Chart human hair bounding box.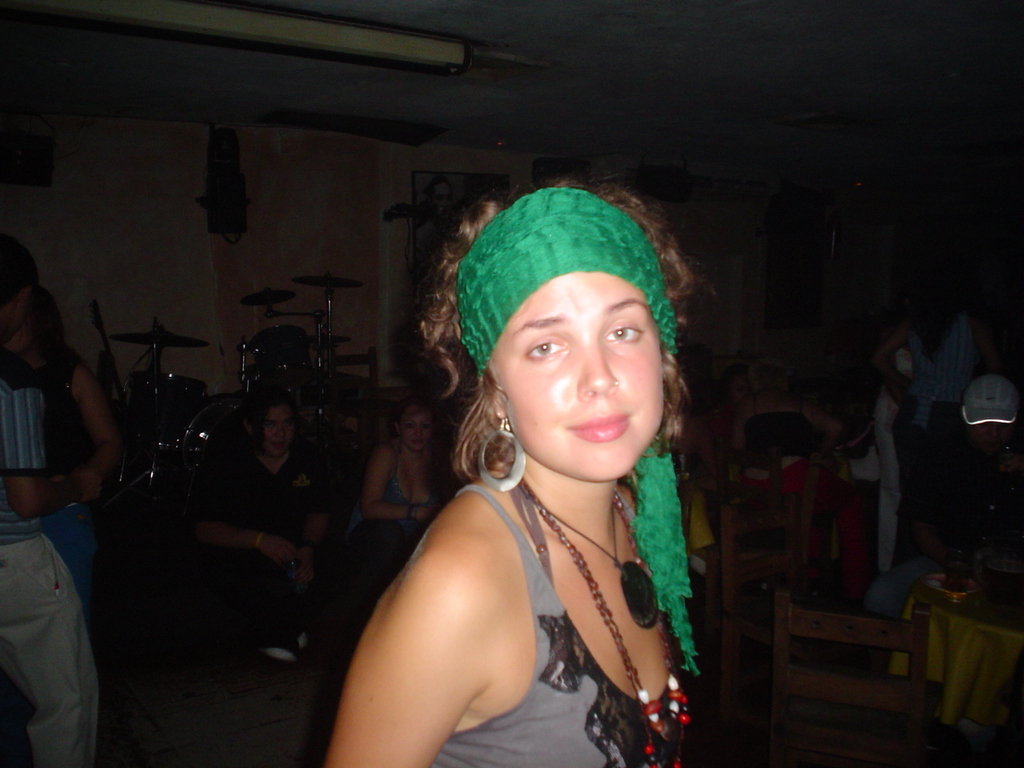
Charted: (28,284,66,386).
